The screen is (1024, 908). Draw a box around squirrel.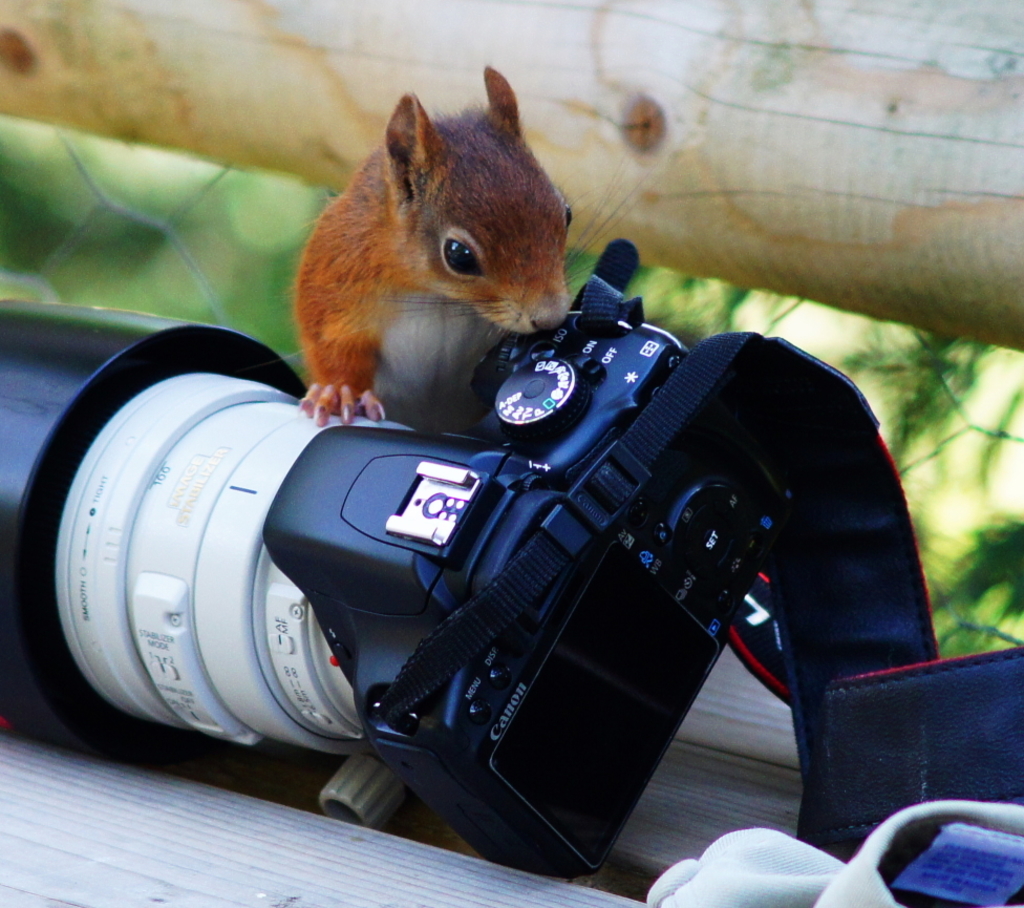
locate(290, 60, 642, 434).
